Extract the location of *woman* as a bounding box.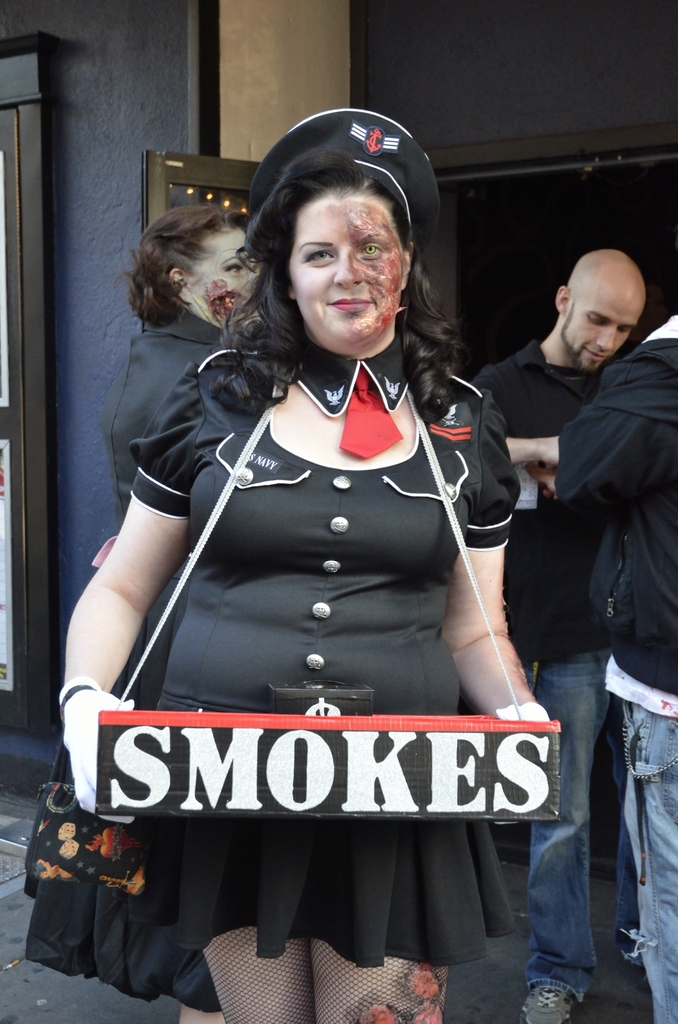
92 134 545 968.
